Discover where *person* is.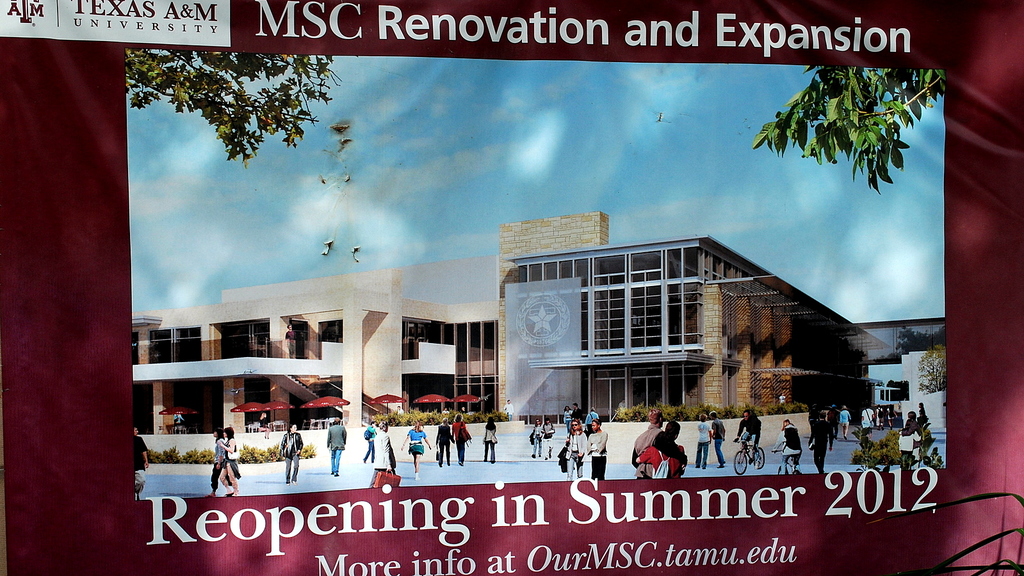
Discovered at (806,407,834,475).
